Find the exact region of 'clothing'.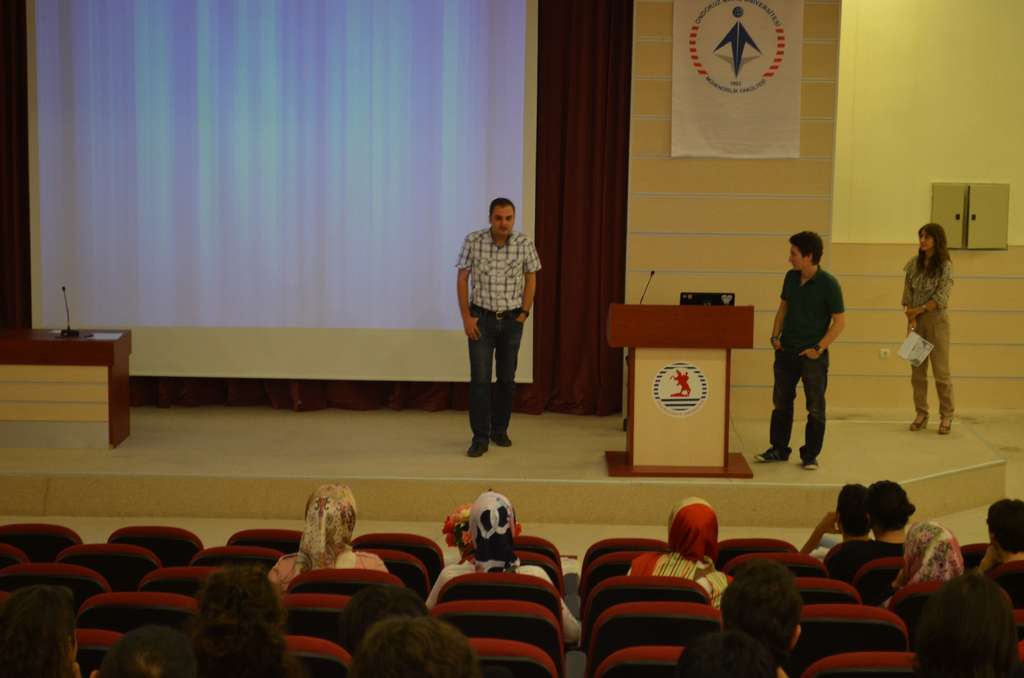
Exact region: [774,272,836,455].
